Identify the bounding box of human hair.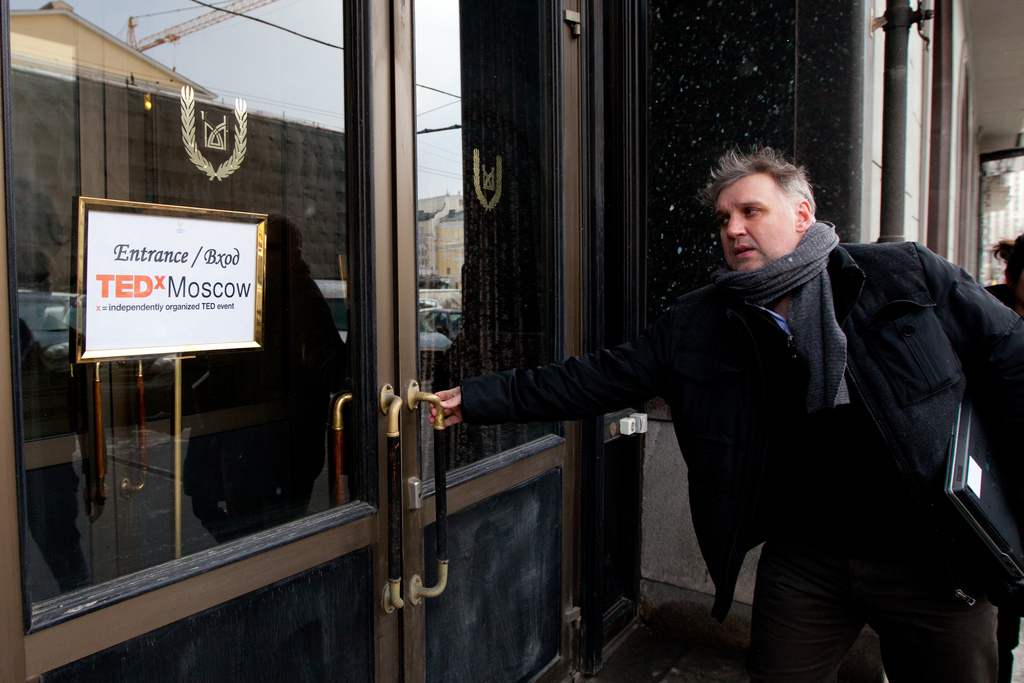
{"x1": 719, "y1": 151, "x2": 830, "y2": 243}.
